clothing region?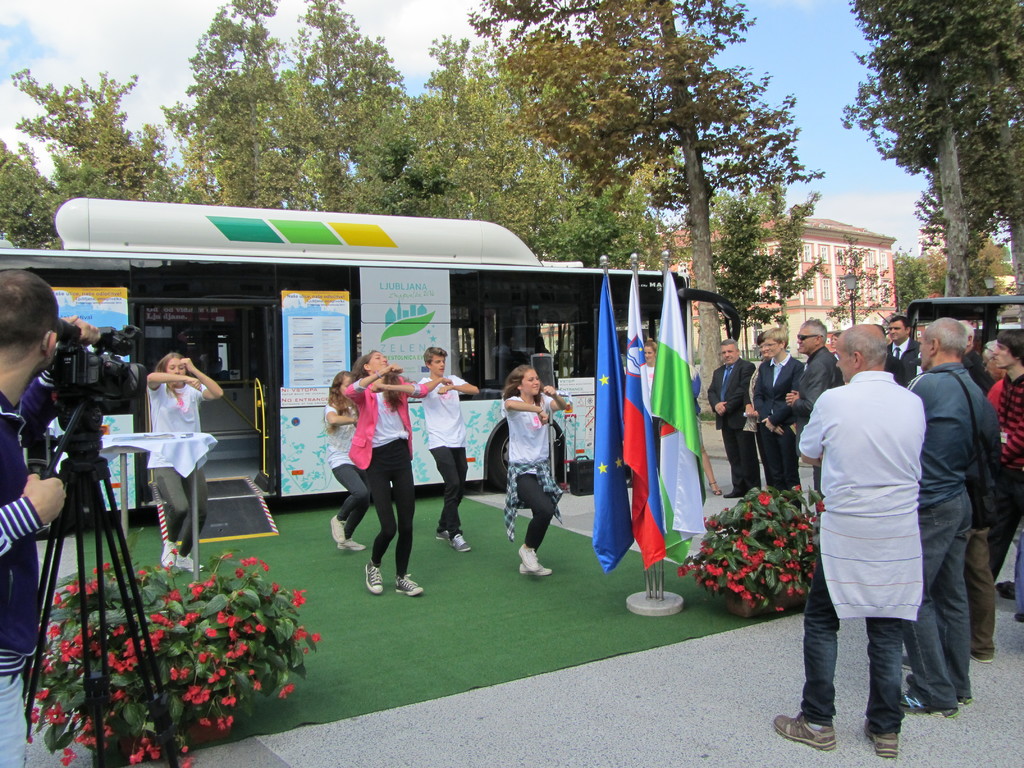
locate(708, 358, 760, 492)
